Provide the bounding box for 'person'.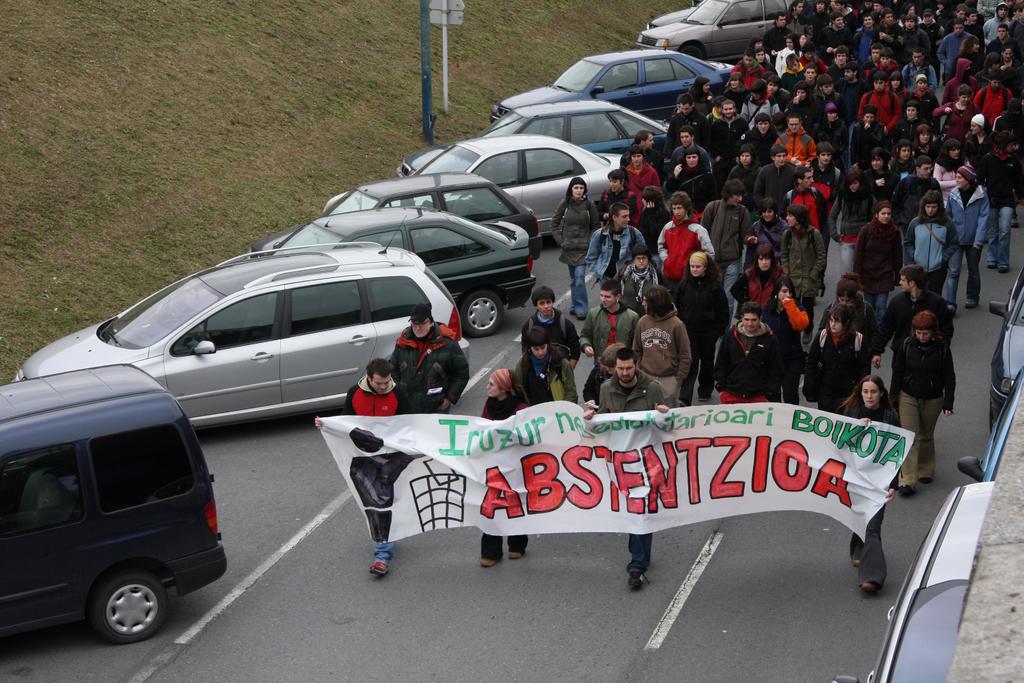
578,345,627,413.
